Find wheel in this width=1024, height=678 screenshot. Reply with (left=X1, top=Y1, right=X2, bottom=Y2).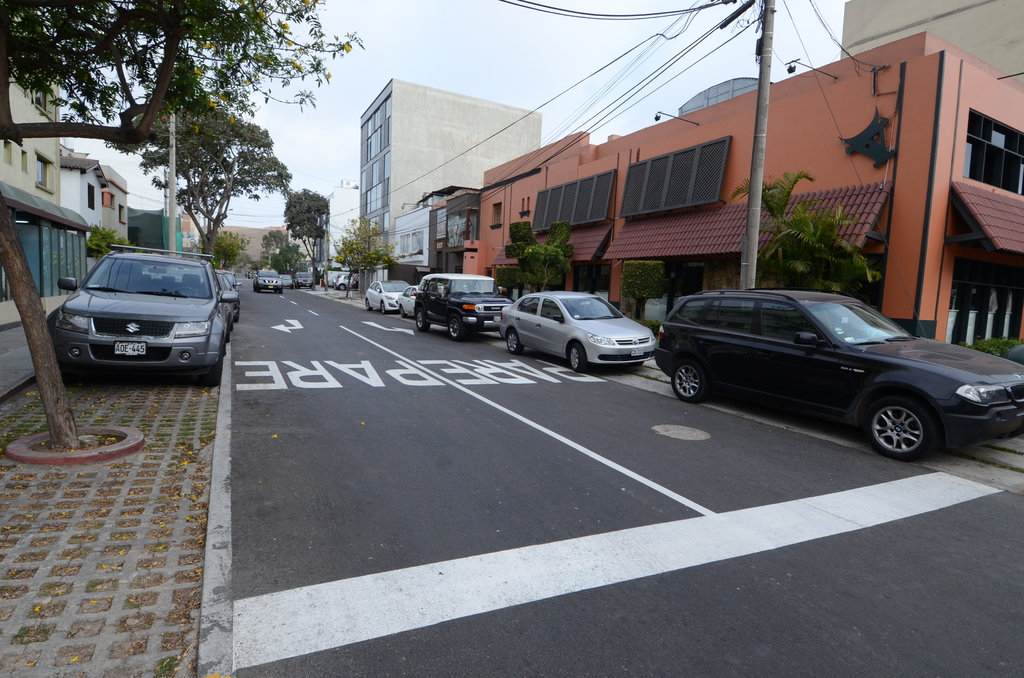
(left=861, top=393, right=950, bottom=460).
